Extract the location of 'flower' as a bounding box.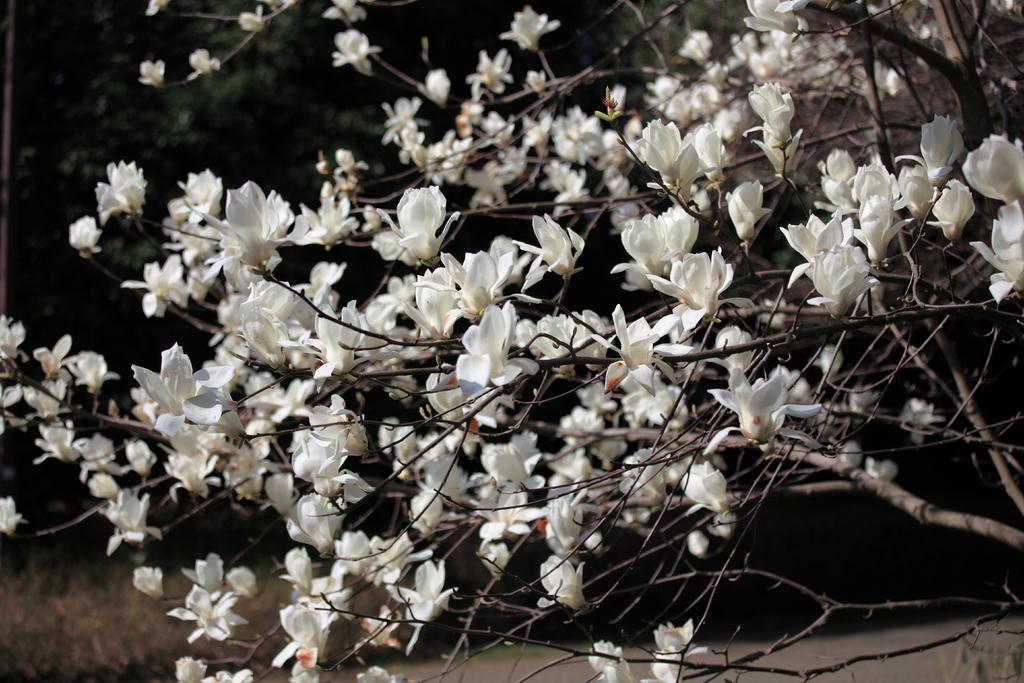
<region>186, 51, 221, 80</region>.
